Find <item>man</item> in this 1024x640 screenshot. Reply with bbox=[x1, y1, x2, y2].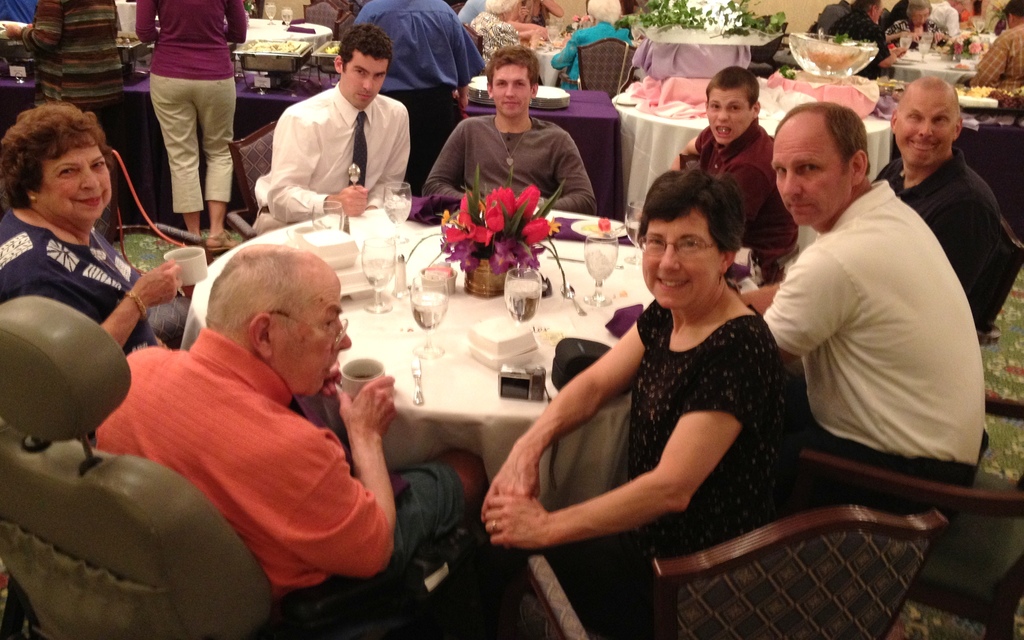
bbox=[81, 242, 507, 635].
